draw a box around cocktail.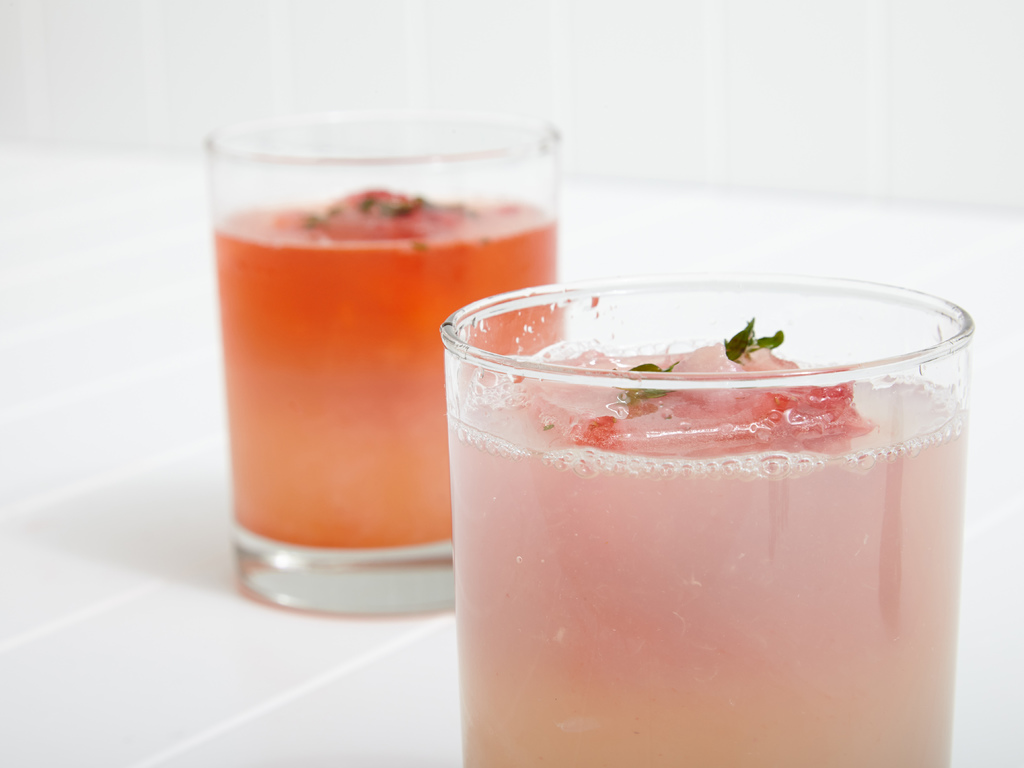
204:104:571:612.
